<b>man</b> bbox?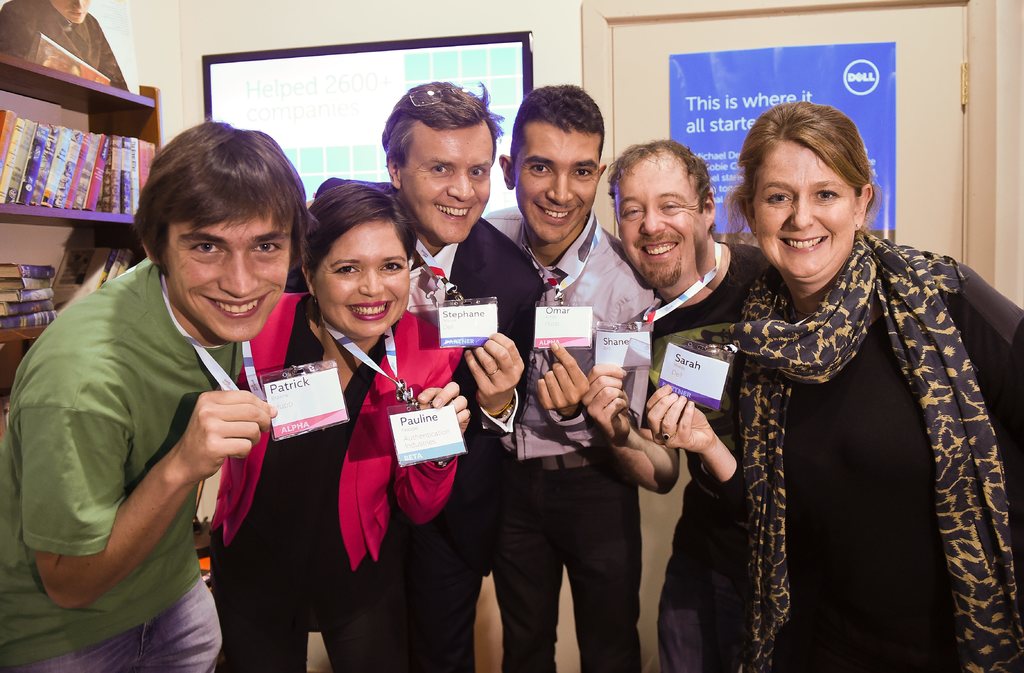
(22, 124, 303, 666)
